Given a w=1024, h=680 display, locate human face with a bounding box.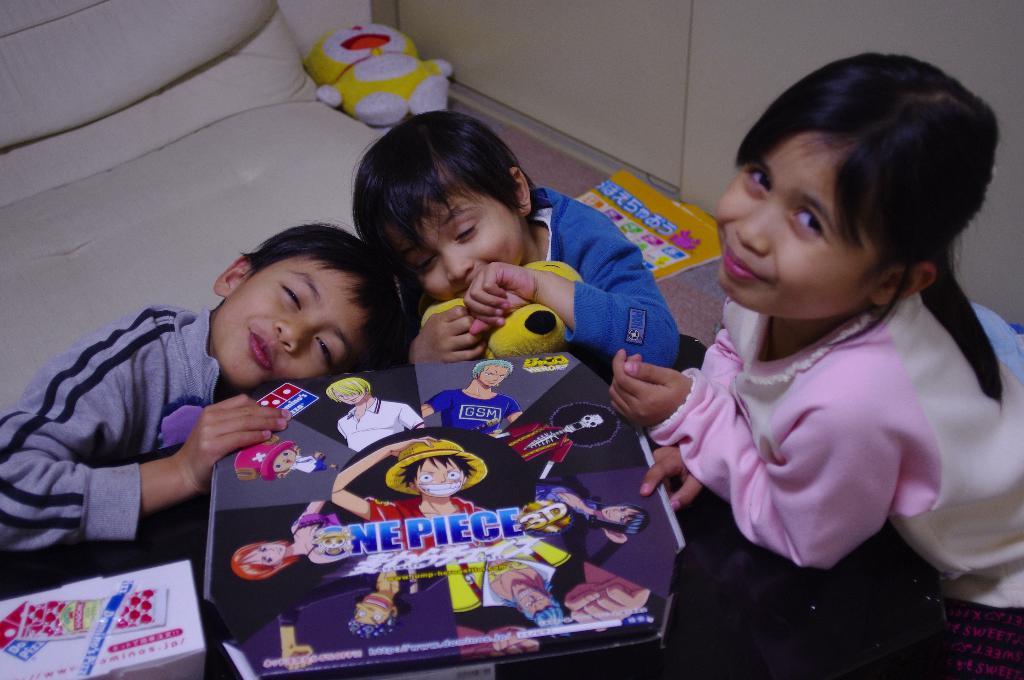
Located: l=212, t=254, r=364, b=385.
